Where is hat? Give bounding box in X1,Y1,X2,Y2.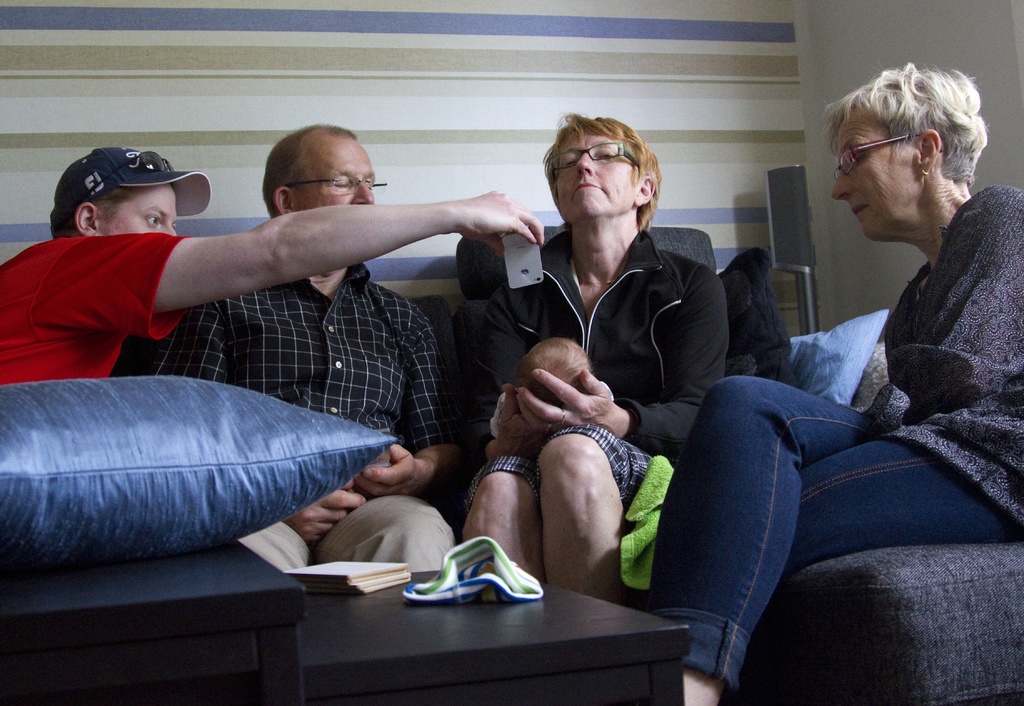
48,150,214,236.
